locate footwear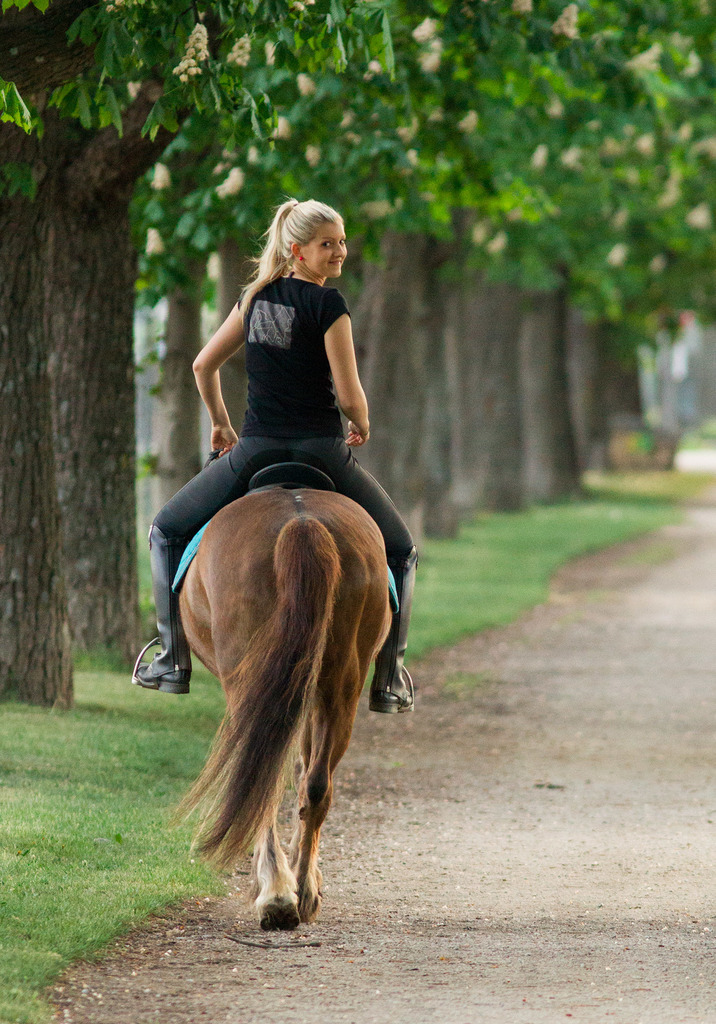
{"left": 141, "top": 524, "right": 202, "bottom": 693}
